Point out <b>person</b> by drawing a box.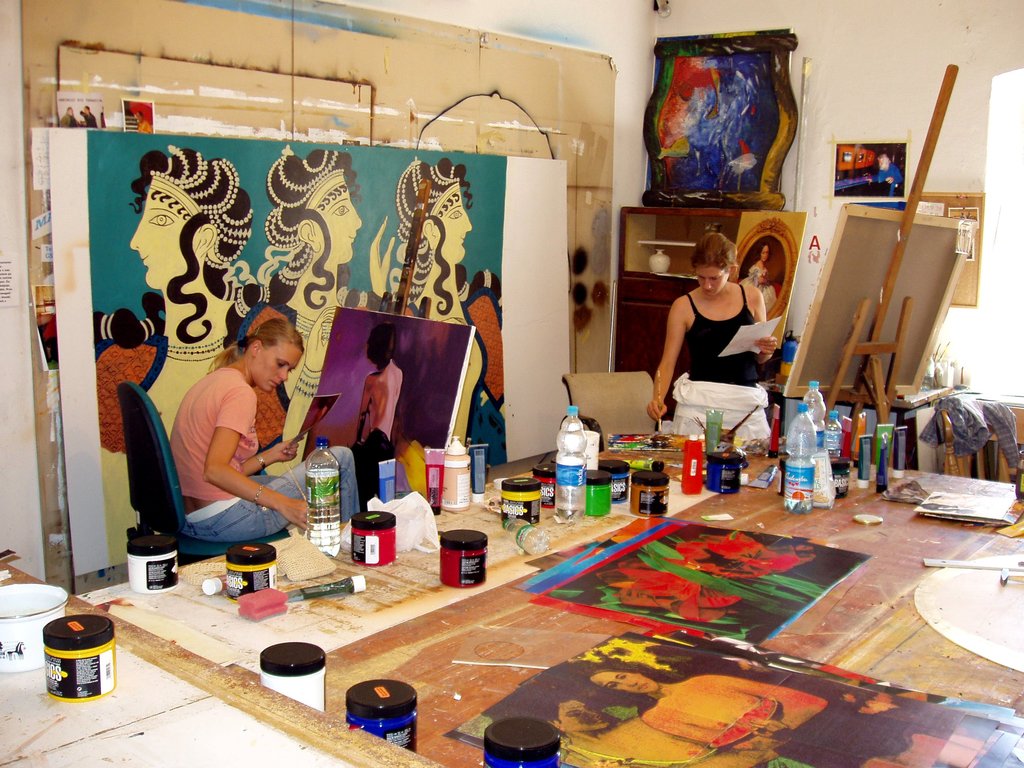
box=[737, 241, 776, 314].
